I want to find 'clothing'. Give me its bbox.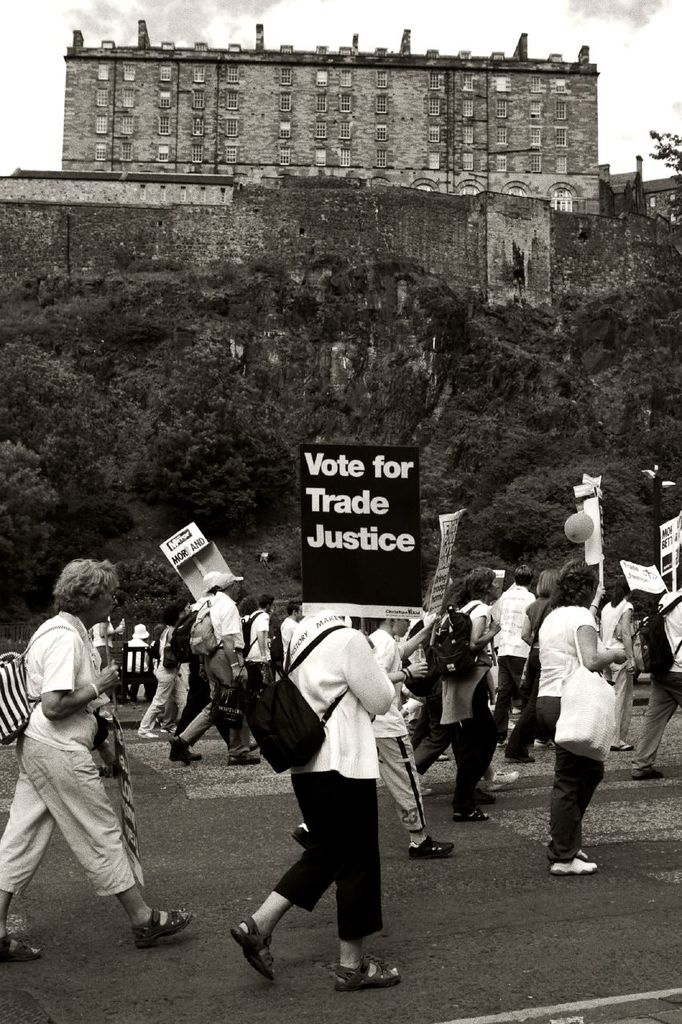
box(632, 572, 681, 778).
